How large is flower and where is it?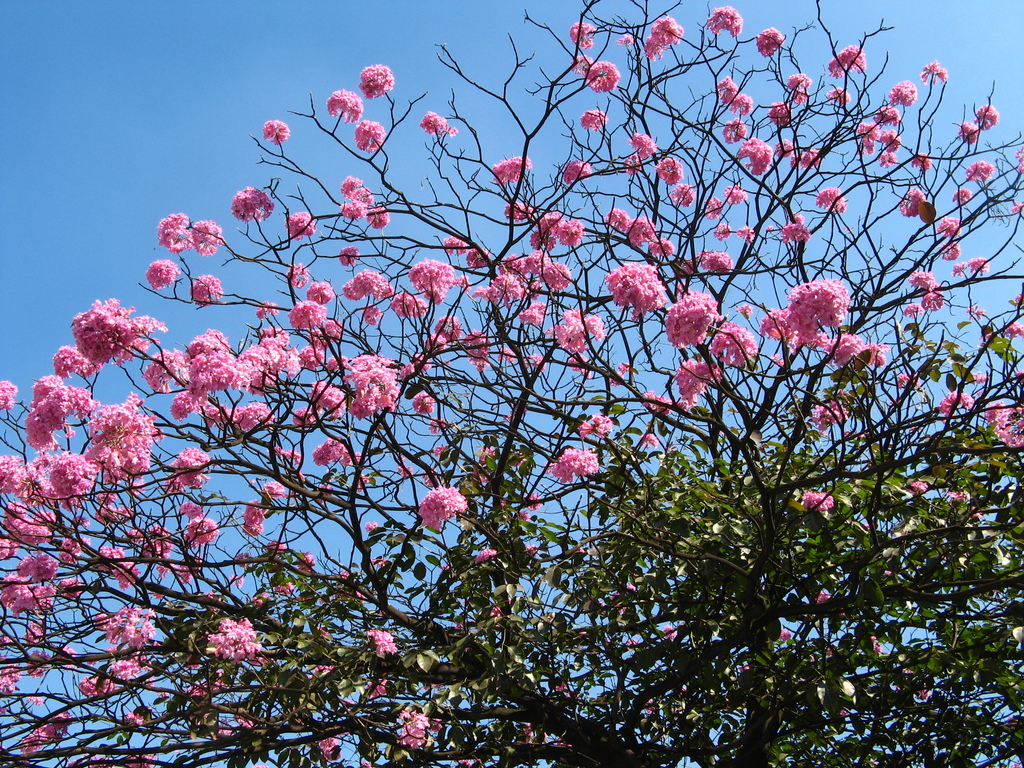
Bounding box: <bbox>972, 104, 996, 131</bbox>.
